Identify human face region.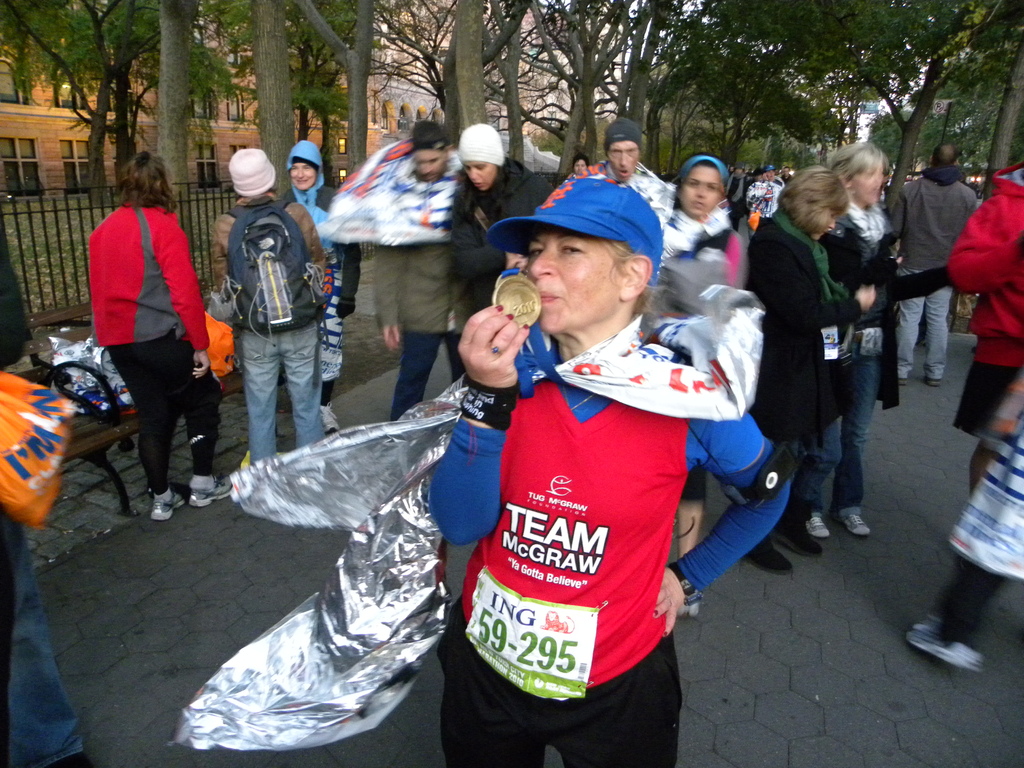
Region: (516,230,622,336).
